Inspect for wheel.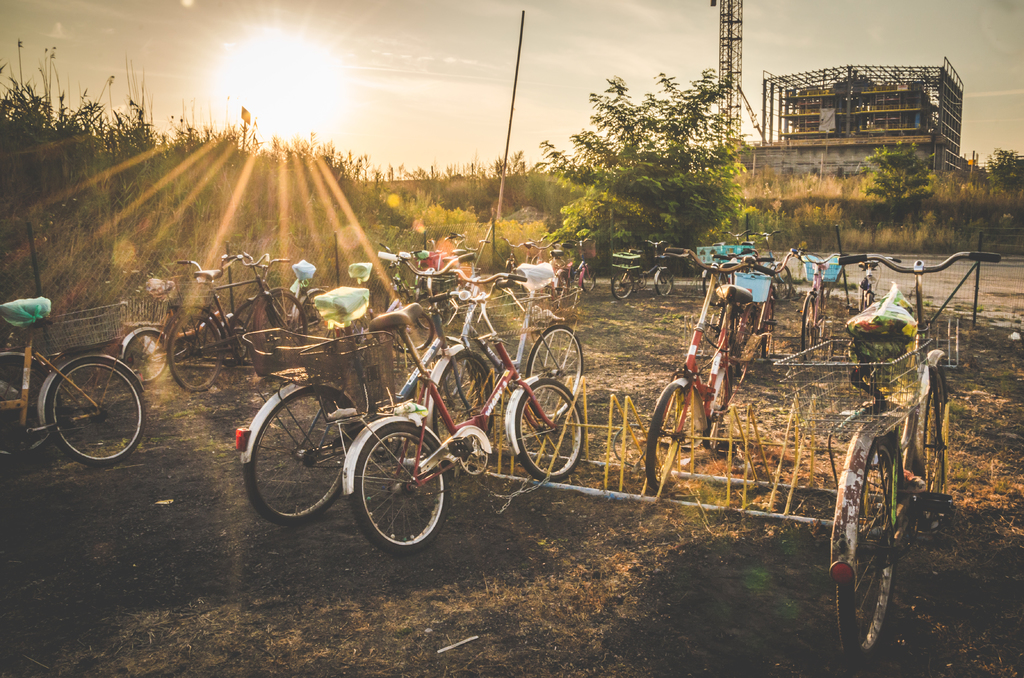
Inspection: <bbox>515, 378, 582, 481</bbox>.
